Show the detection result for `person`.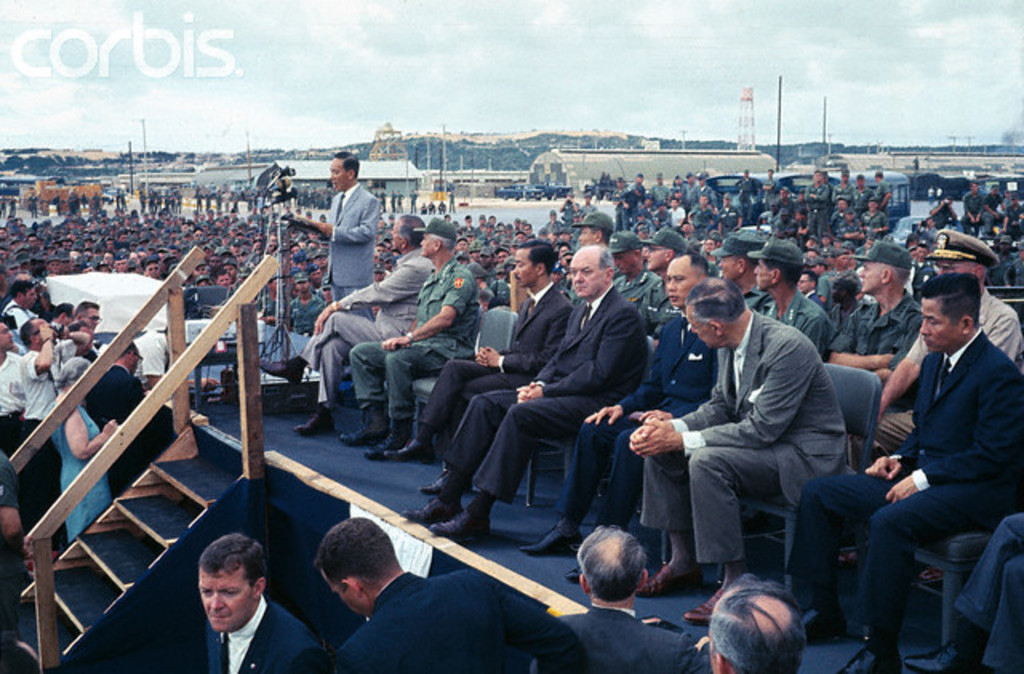
{"left": 797, "top": 266, "right": 1022, "bottom": 672}.
